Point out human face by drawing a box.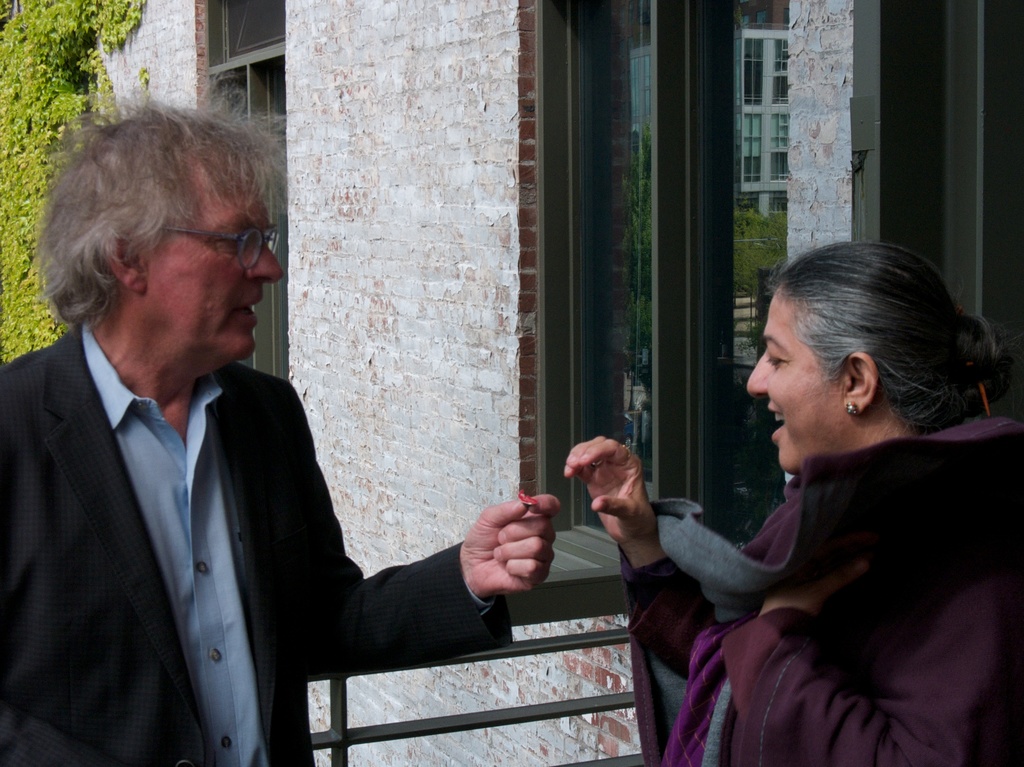
142, 157, 286, 366.
